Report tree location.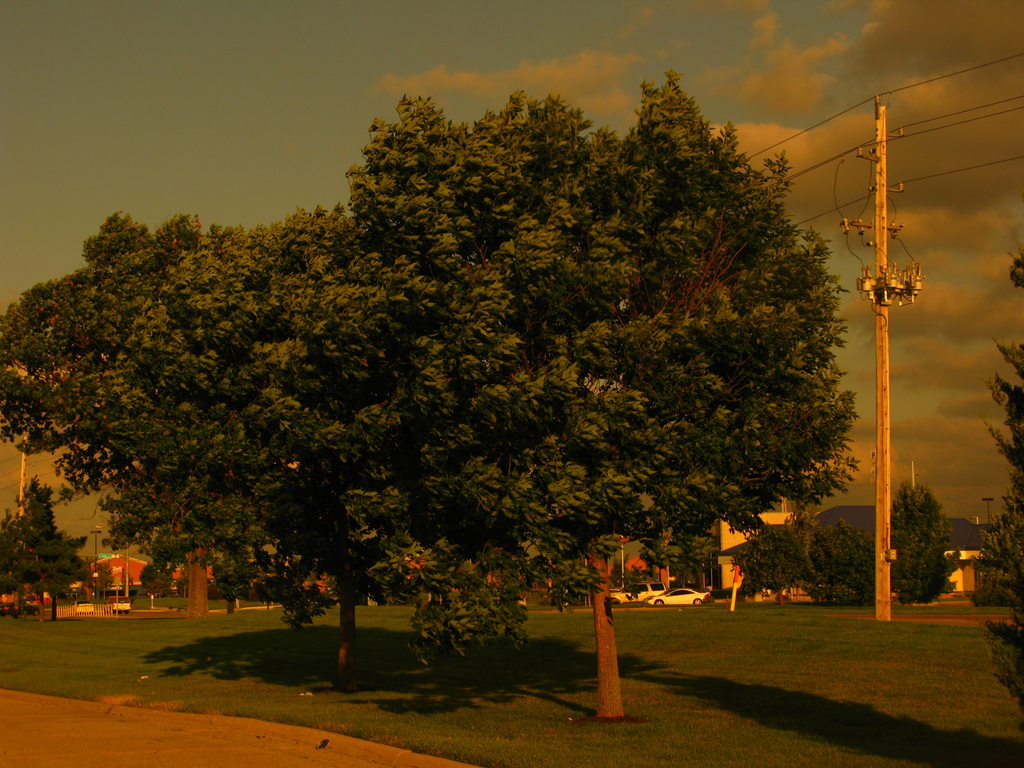
Report: (966,244,1023,705).
